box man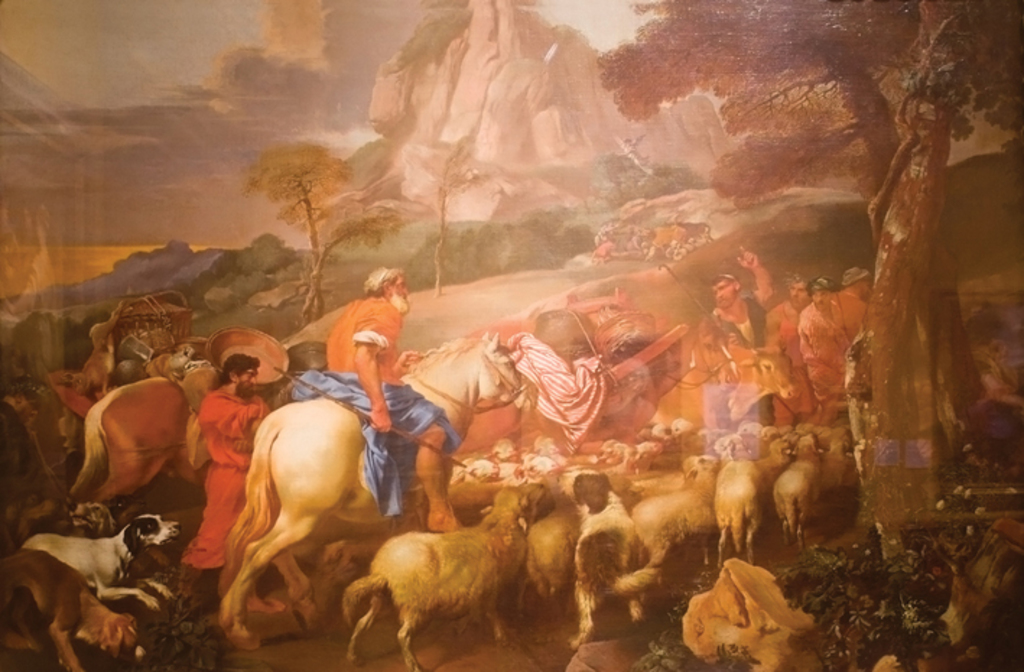
(left=768, top=270, right=812, bottom=418)
